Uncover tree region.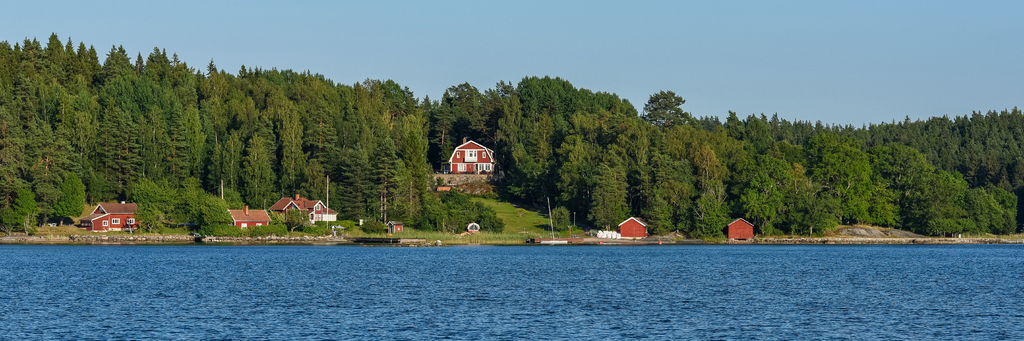
Uncovered: locate(984, 111, 1023, 178).
